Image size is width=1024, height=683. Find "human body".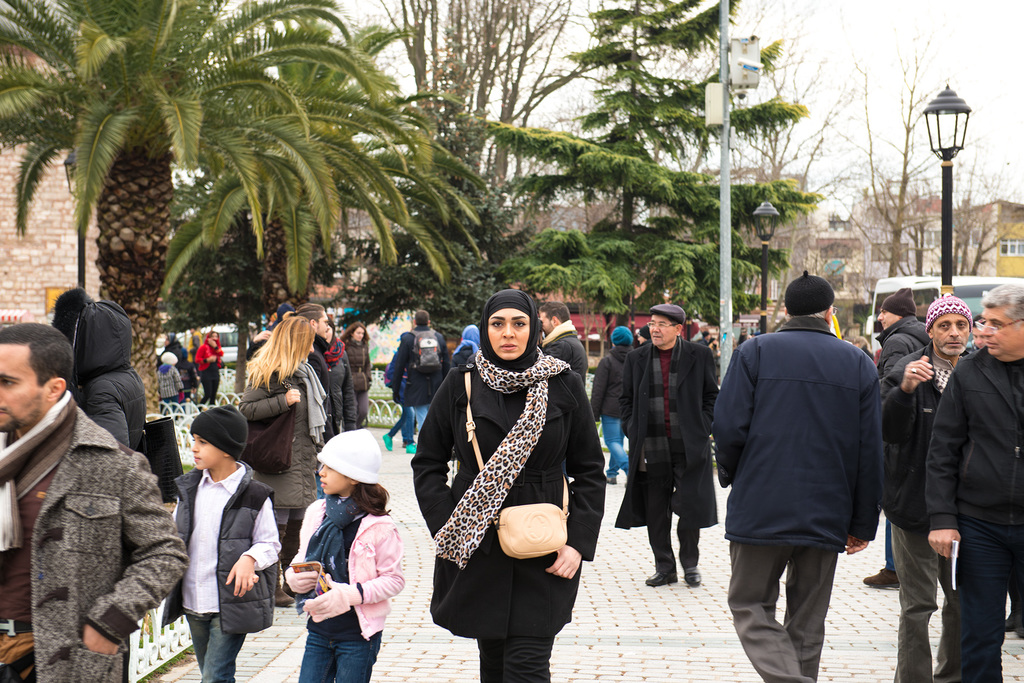
<region>183, 337, 199, 365</region>.
